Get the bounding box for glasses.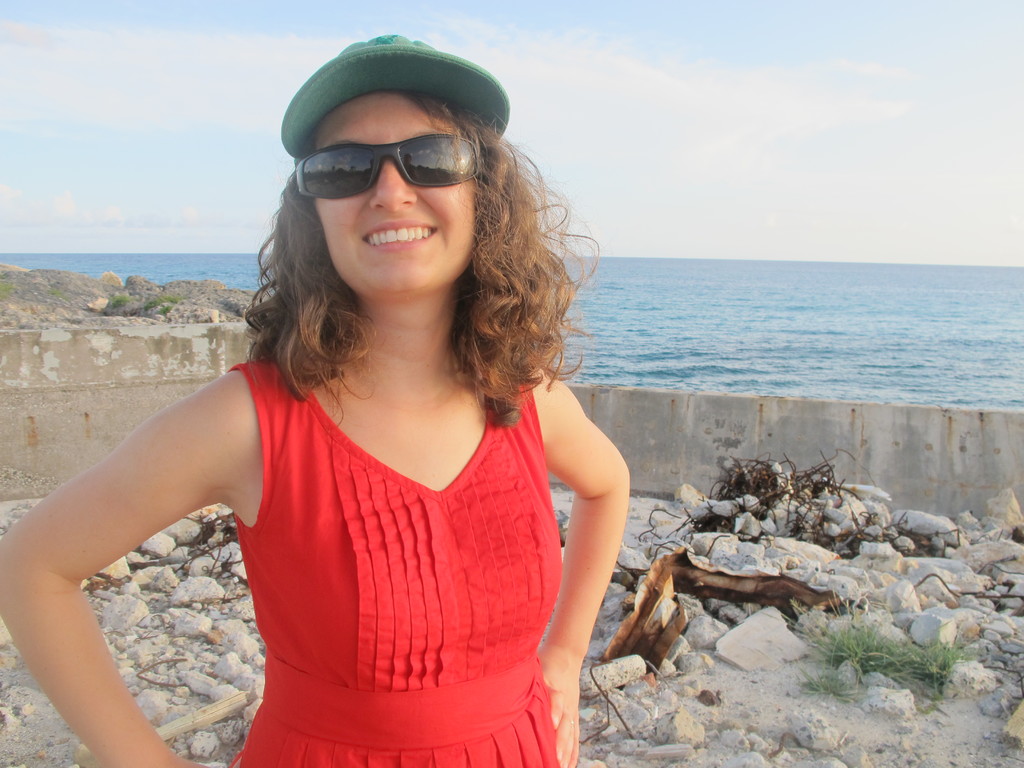
(303,133,483,187).
